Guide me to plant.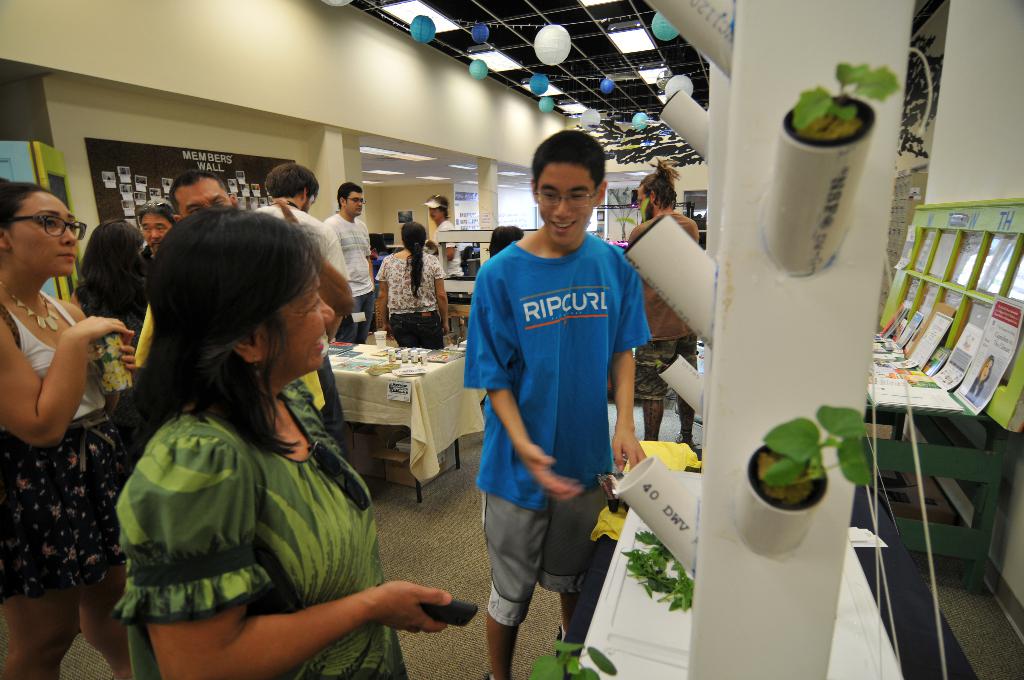
Guidance: <region>529, 638, 623, 679</region>.
